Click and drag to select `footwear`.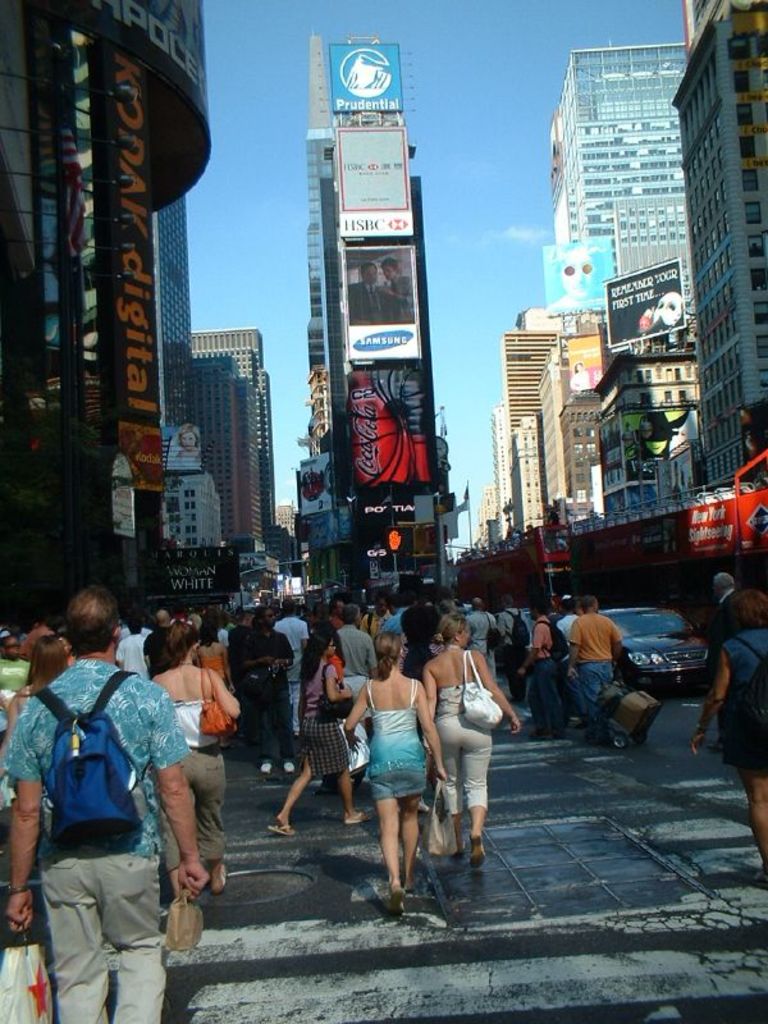
Selection: BBox(340, 809, 375, 824).
